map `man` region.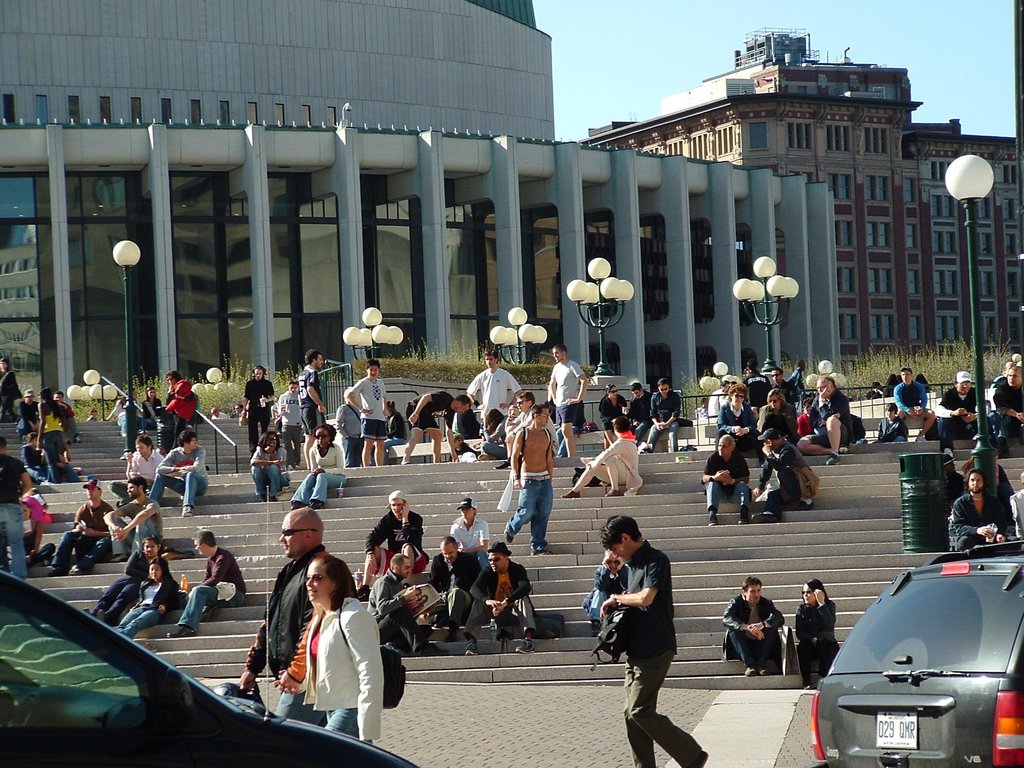
Mapped to locate(51, 394, 84, 441).
